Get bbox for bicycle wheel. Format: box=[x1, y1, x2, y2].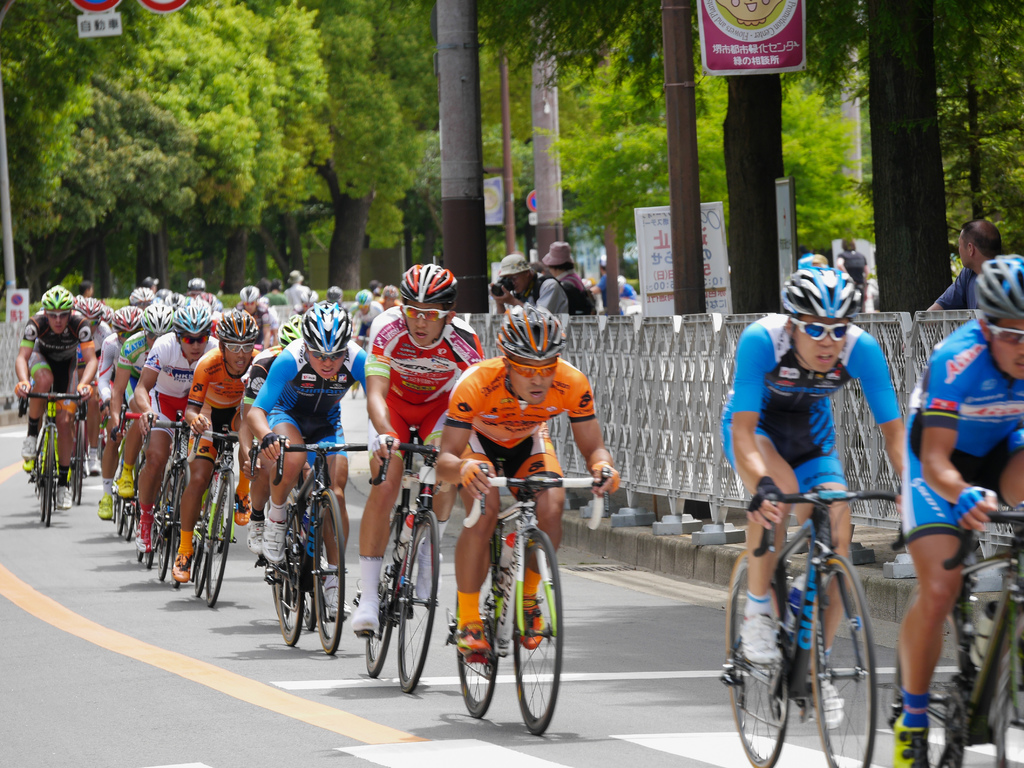
box=[305, 485, 345, 659].
